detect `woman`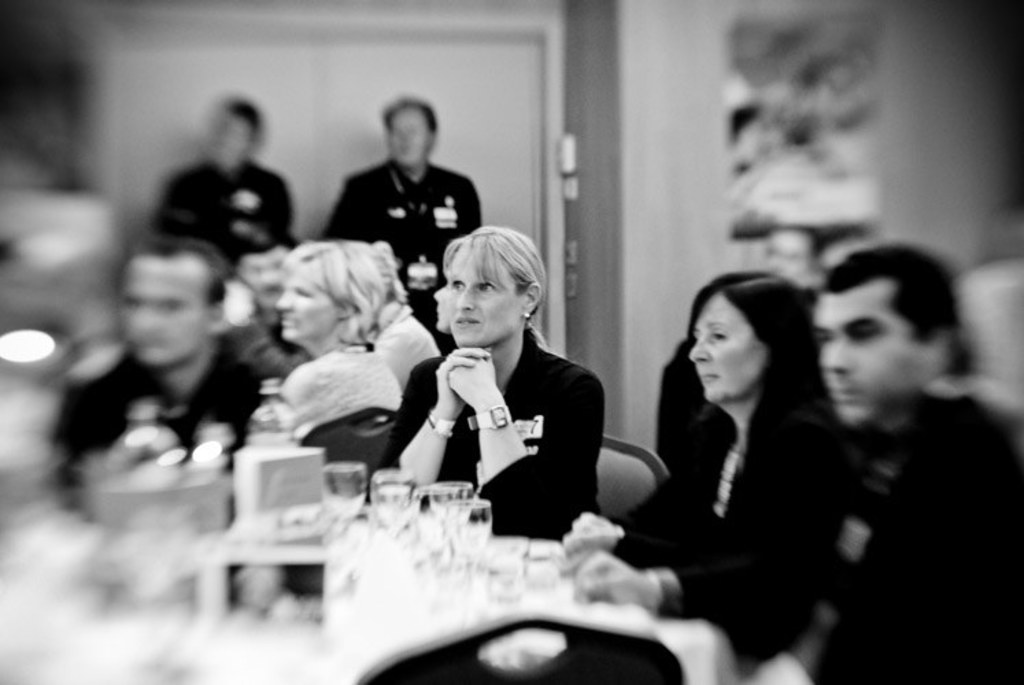
<region>267, 240, 406, 482</region>
